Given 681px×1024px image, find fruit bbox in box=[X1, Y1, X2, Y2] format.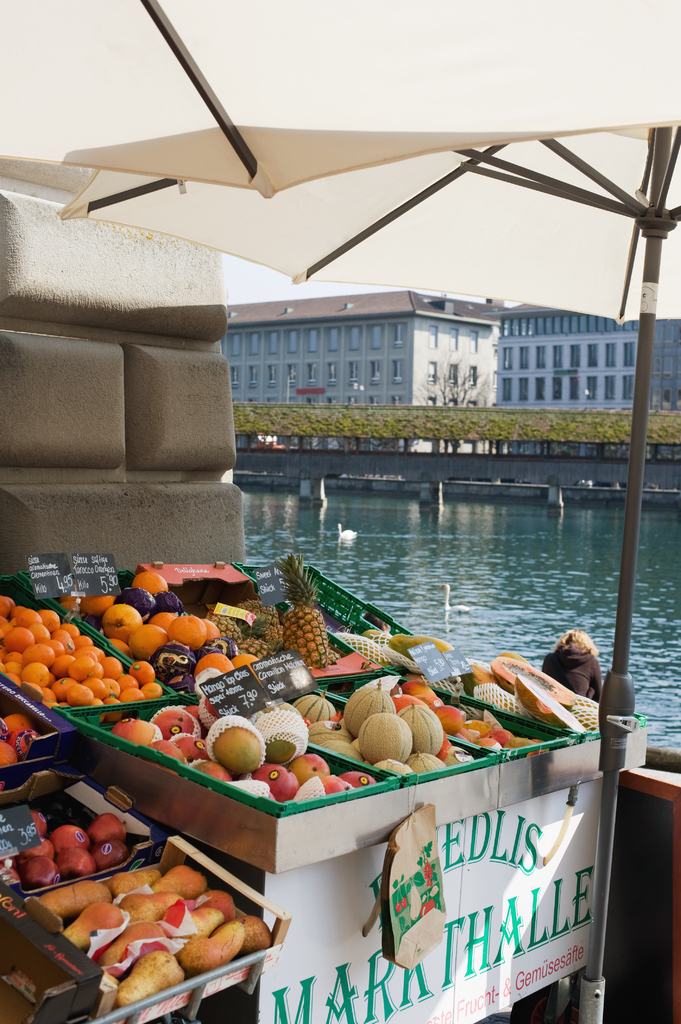
box=[52, 848, 91, 879].
